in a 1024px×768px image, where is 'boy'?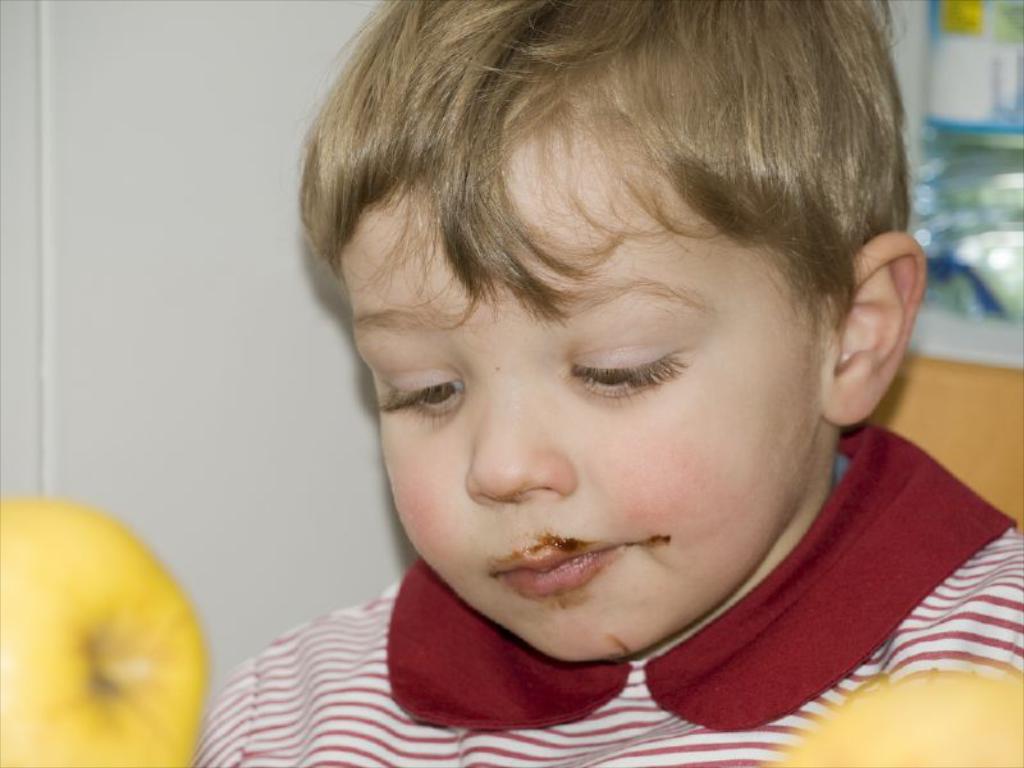
191/0/1023/767.
